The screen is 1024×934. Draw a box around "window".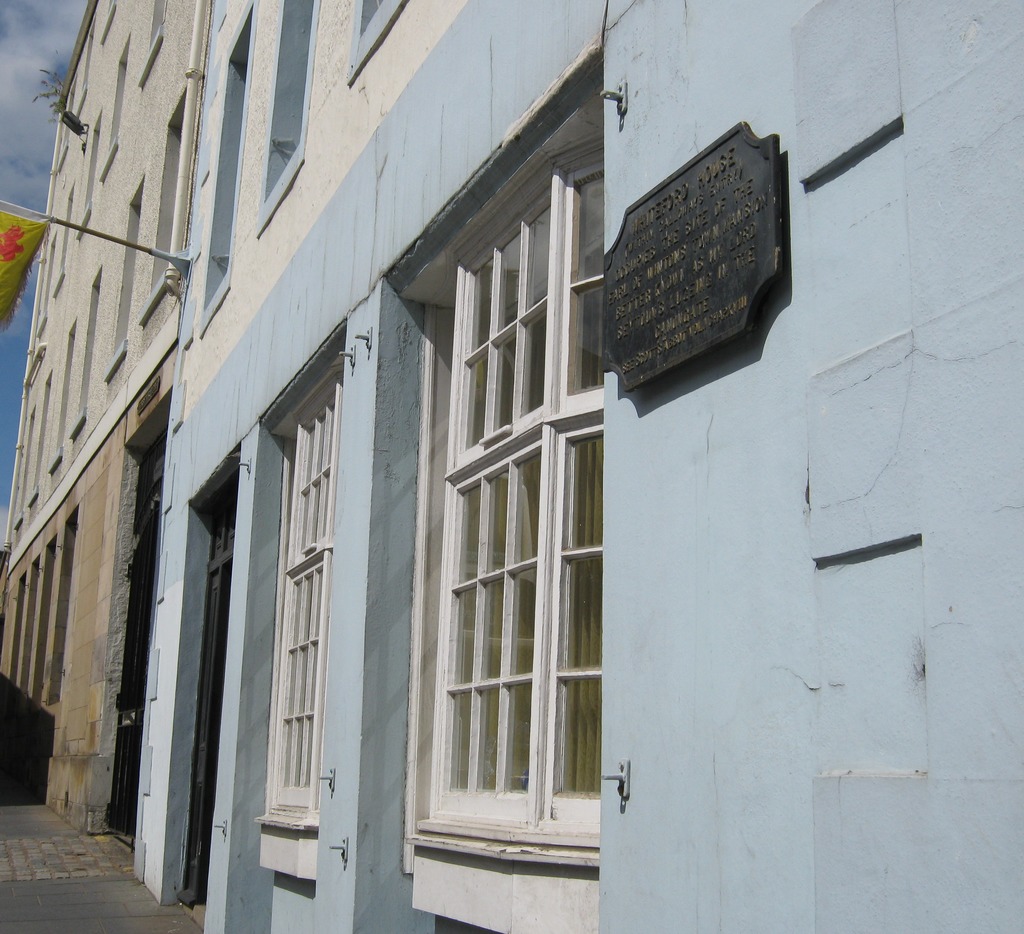
418/161/612/826.
